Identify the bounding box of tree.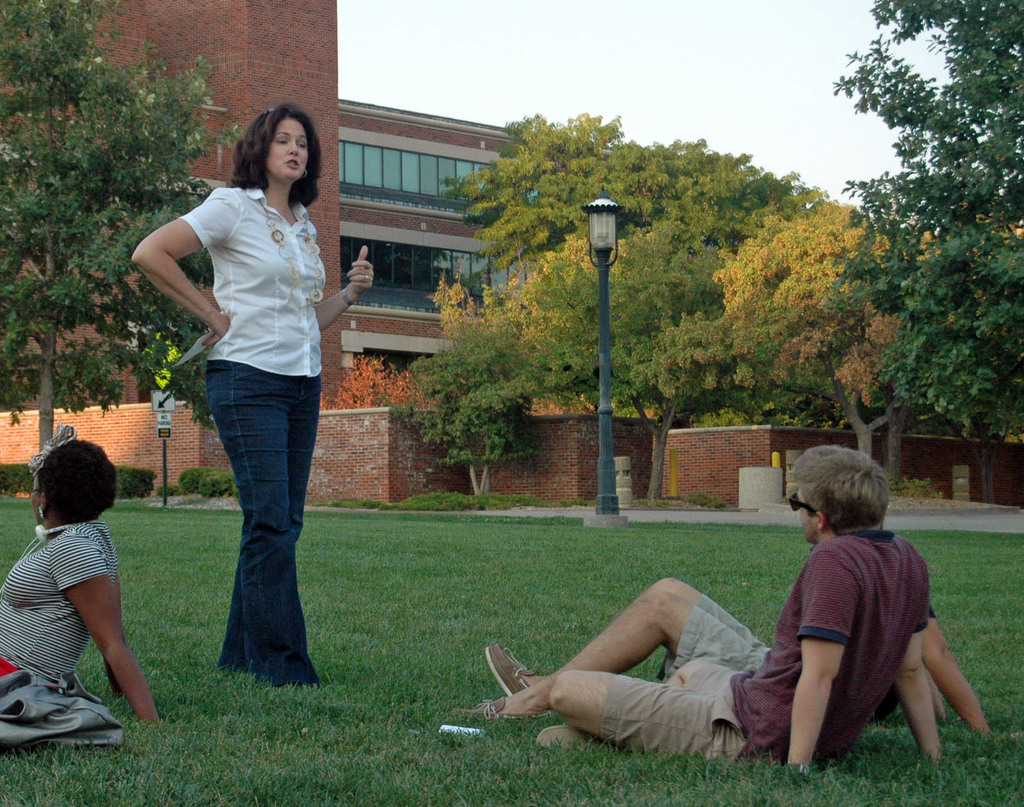
x1=643 y1=198 x2=925 y2=503.
